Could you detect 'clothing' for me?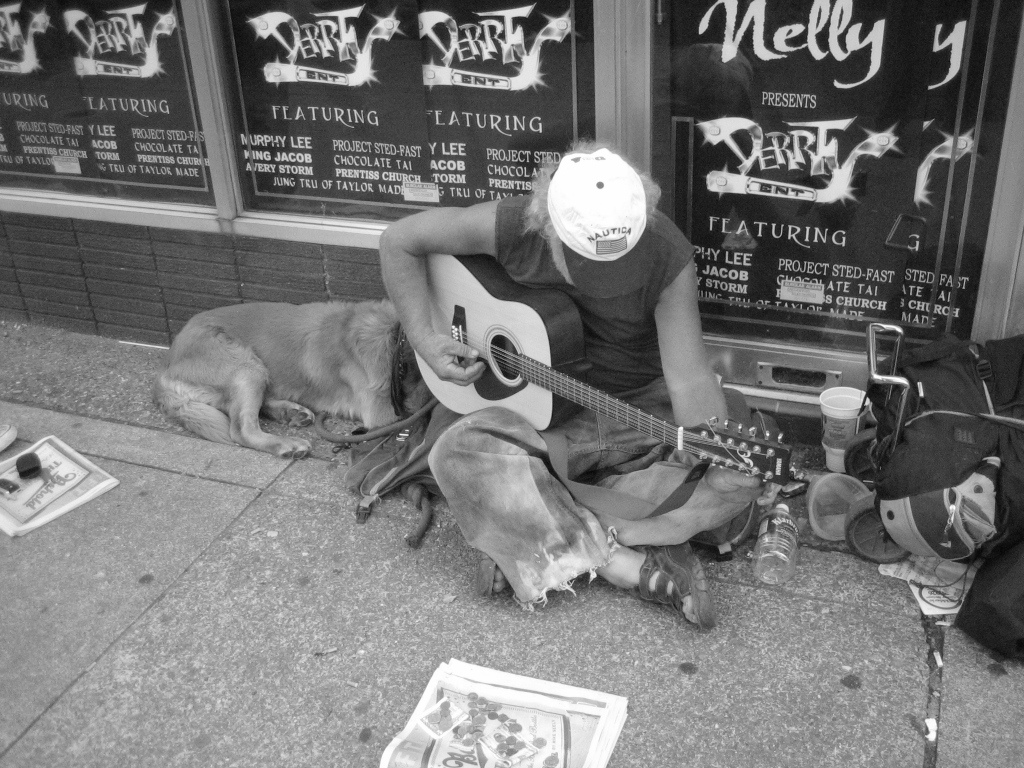
Detection result: x1=424, y1=190, x2=760, y2=614.
